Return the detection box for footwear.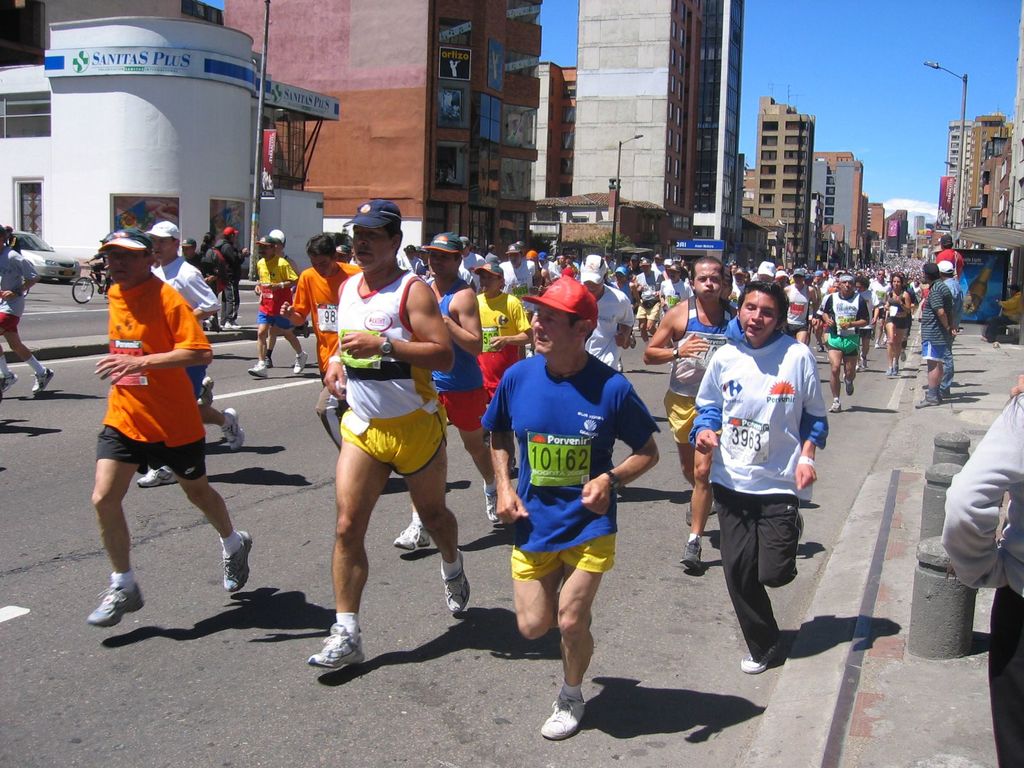
BBox(829, 397, 843, 414).
